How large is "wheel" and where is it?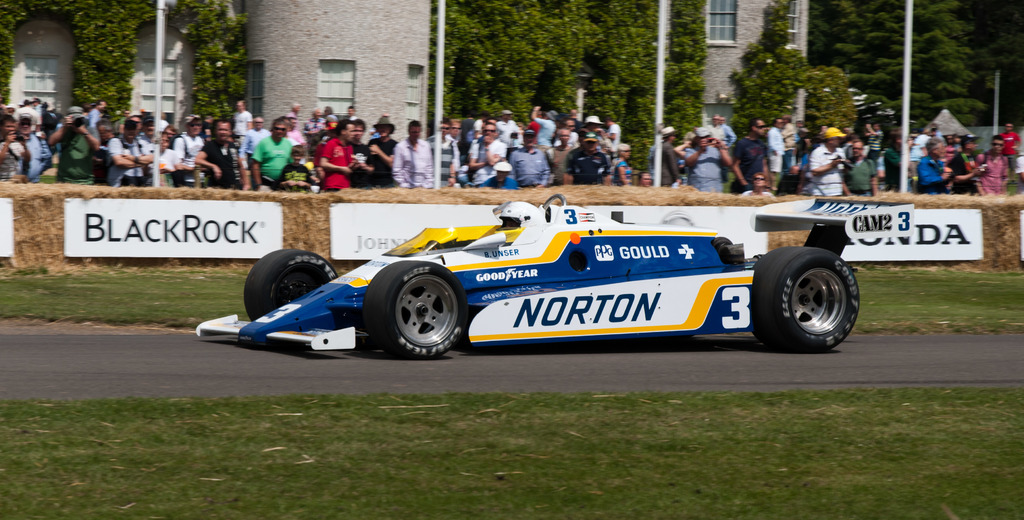
Bounding box: box(371, 260, 482, 357).
